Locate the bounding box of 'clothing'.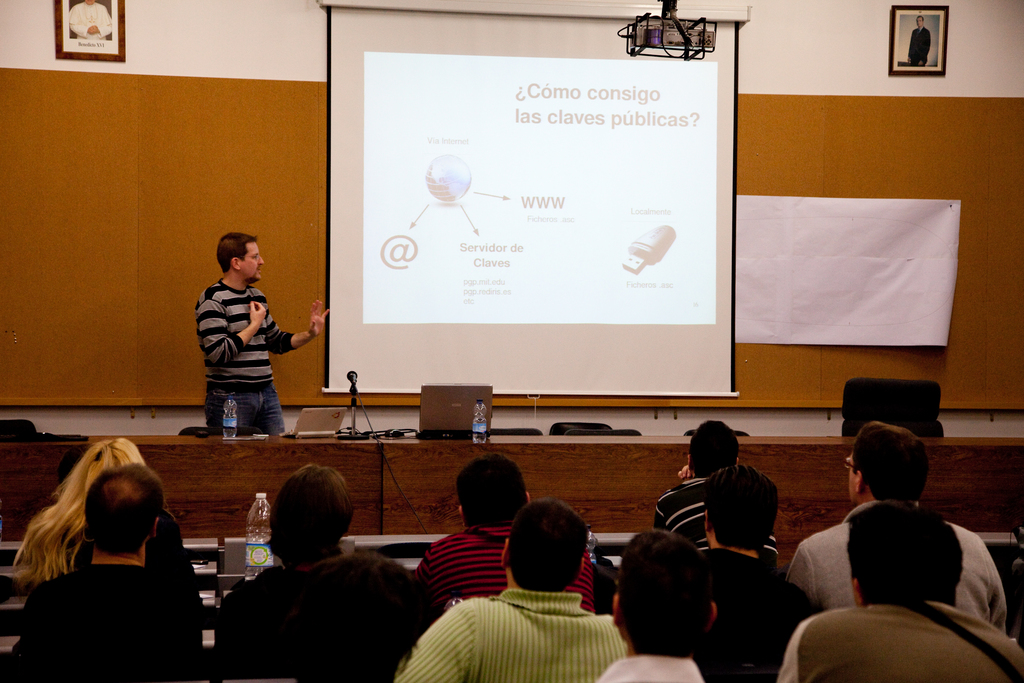
Bounding box: <box>776,605,1023,682</box>.
